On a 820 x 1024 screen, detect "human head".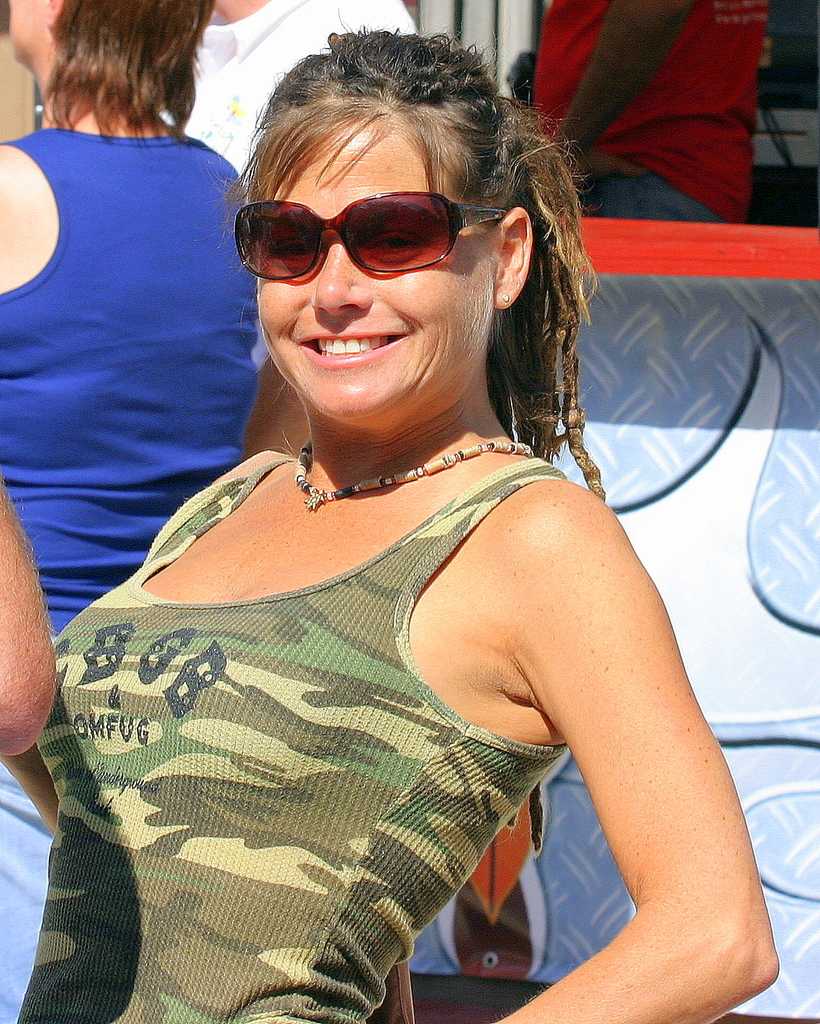
detection(3, 0, 214, 65).
